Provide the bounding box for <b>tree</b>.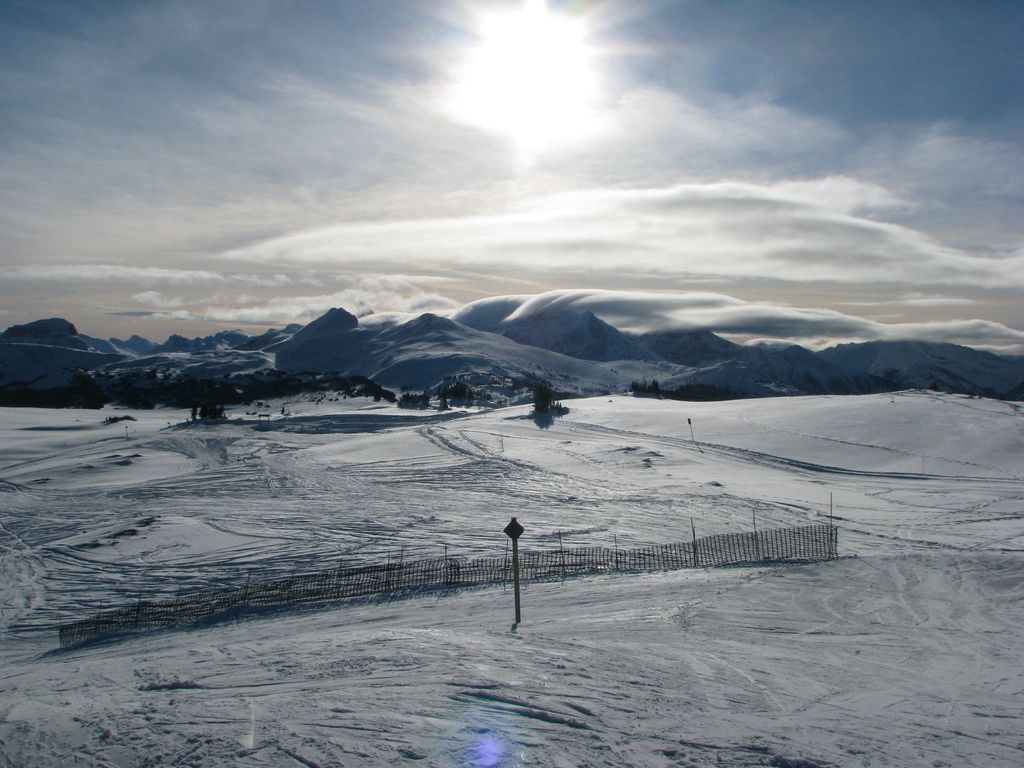
<box>202,400,225,420</box>.
